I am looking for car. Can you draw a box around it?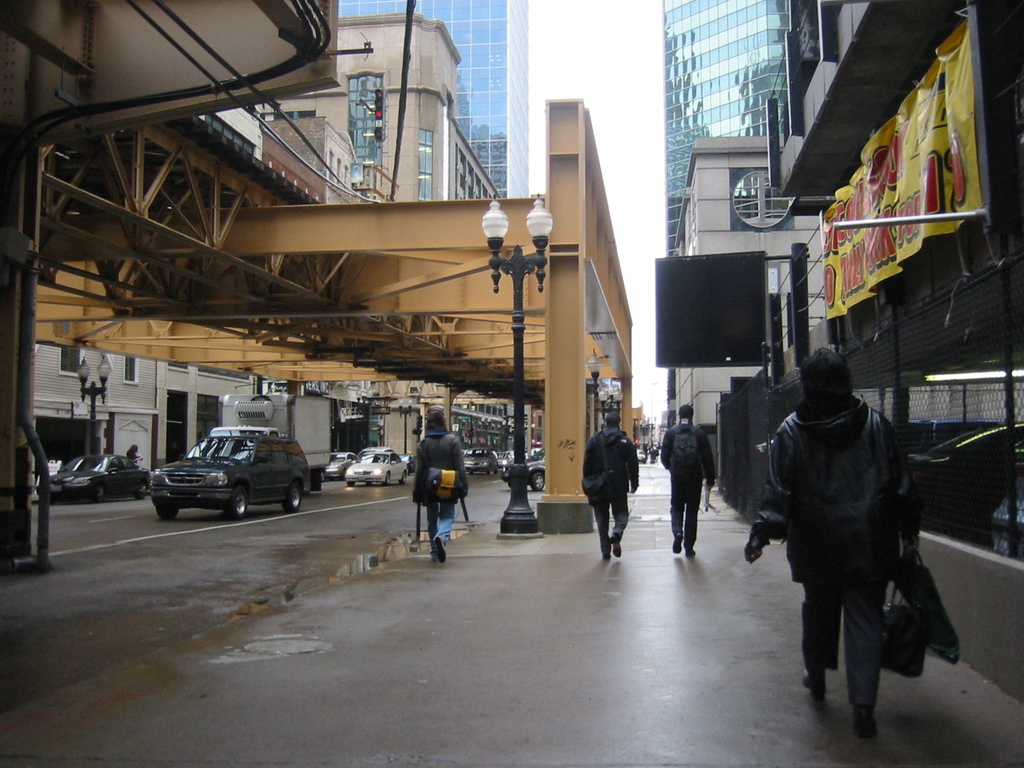
Sure, the bounding box is bbox=[461, 448, 468, 454].
